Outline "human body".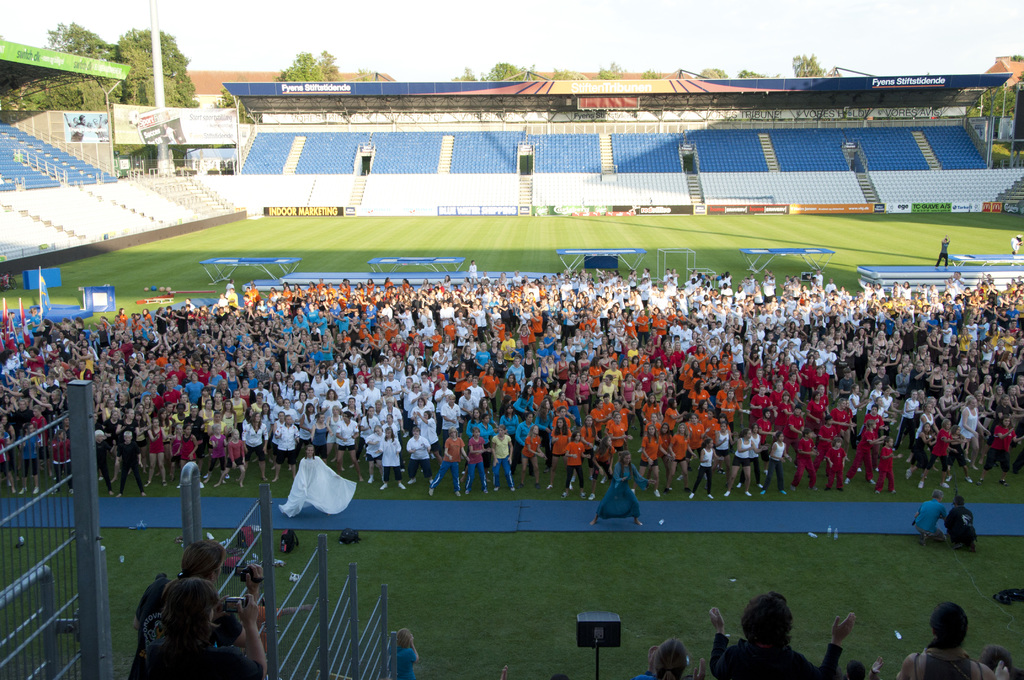
Outline: Rect(724, 343, 730, 366).
